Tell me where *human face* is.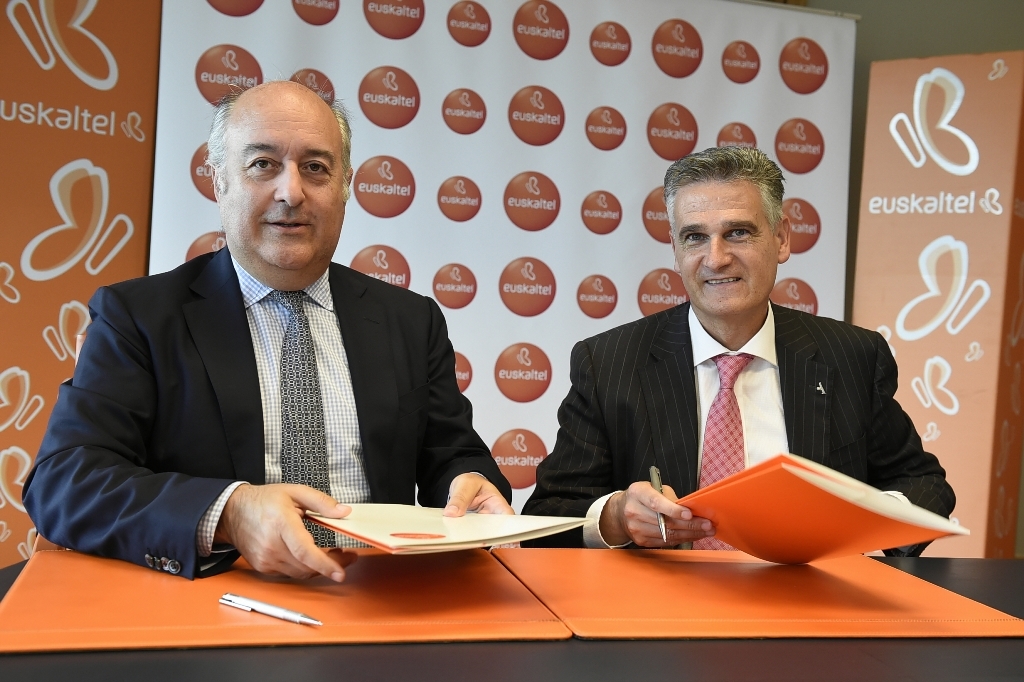
*human face* is at 666, 180, 776, 313.
